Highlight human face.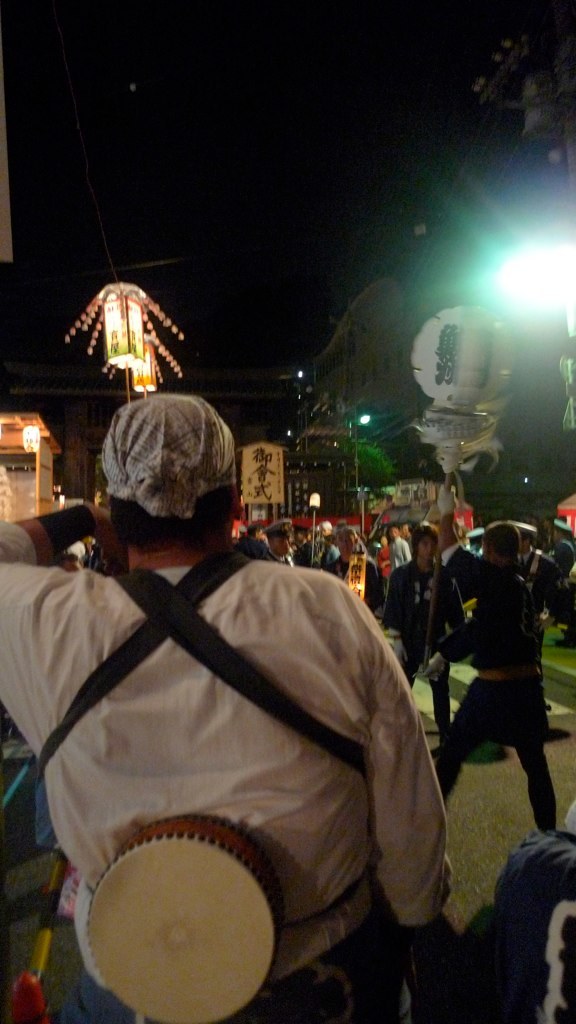
Highlighted region: select_region(419, 536, 437, 560).
